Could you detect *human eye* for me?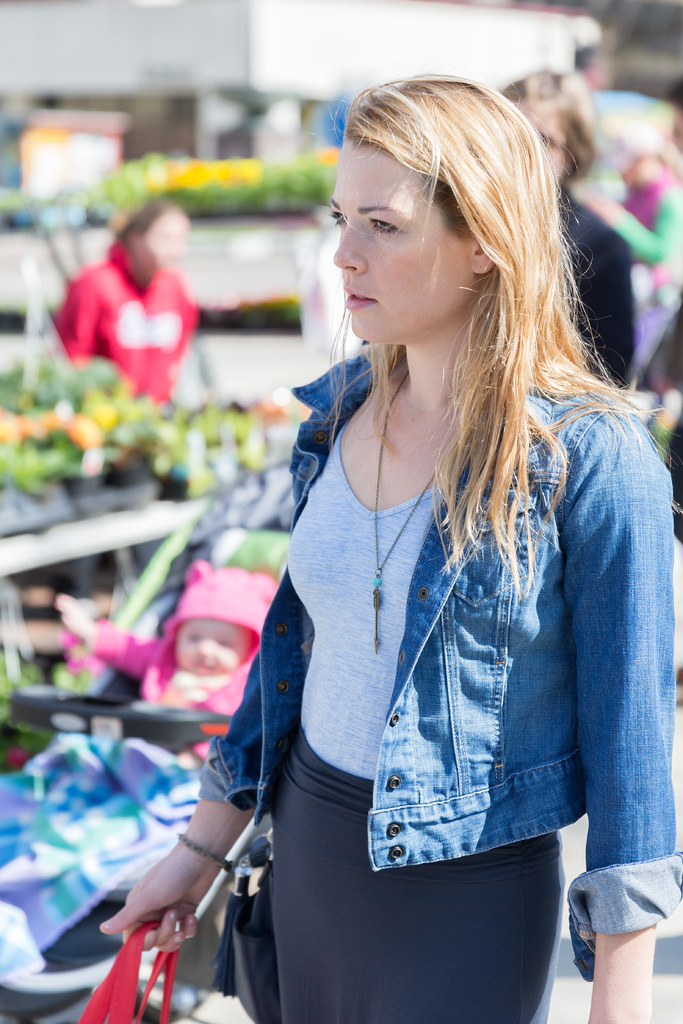
Detection result: <box>367,217,399,234</box>.
